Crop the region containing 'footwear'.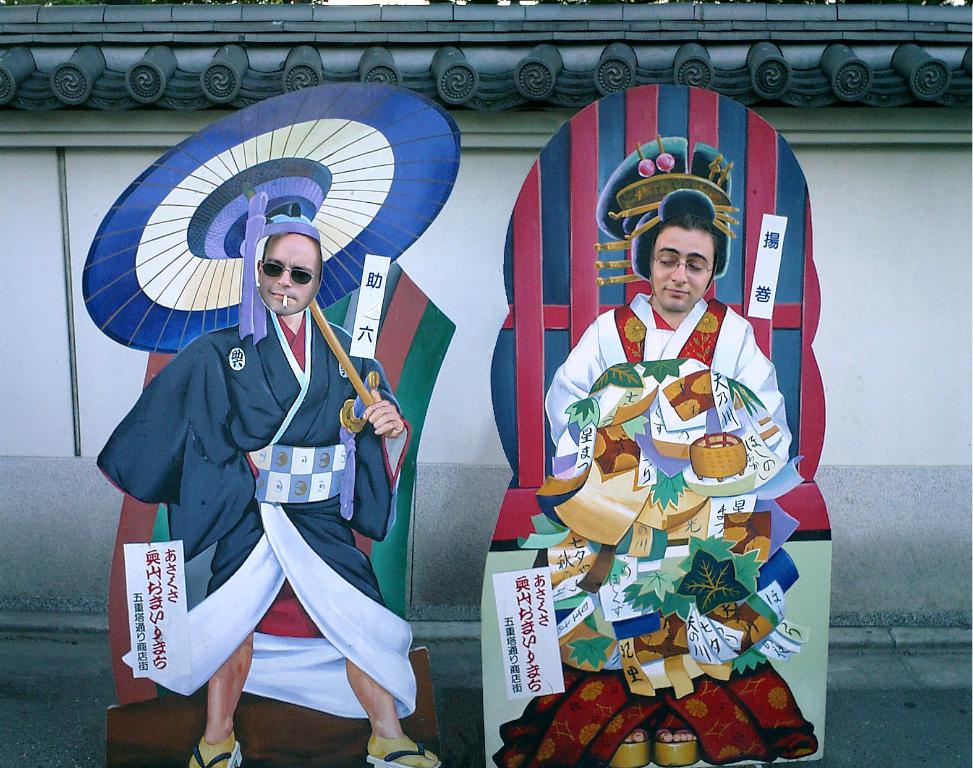
Crop region: (left=368, top=735, right=440, bottom=767).
